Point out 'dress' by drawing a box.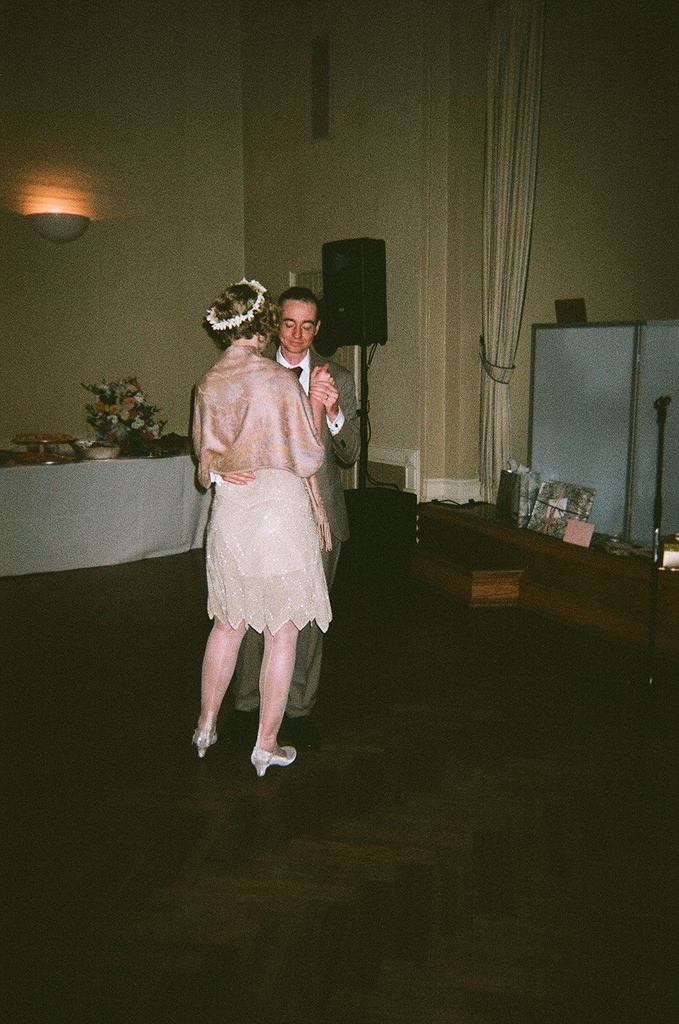
[x1=196, y1=347, x2=342, y2=638].
